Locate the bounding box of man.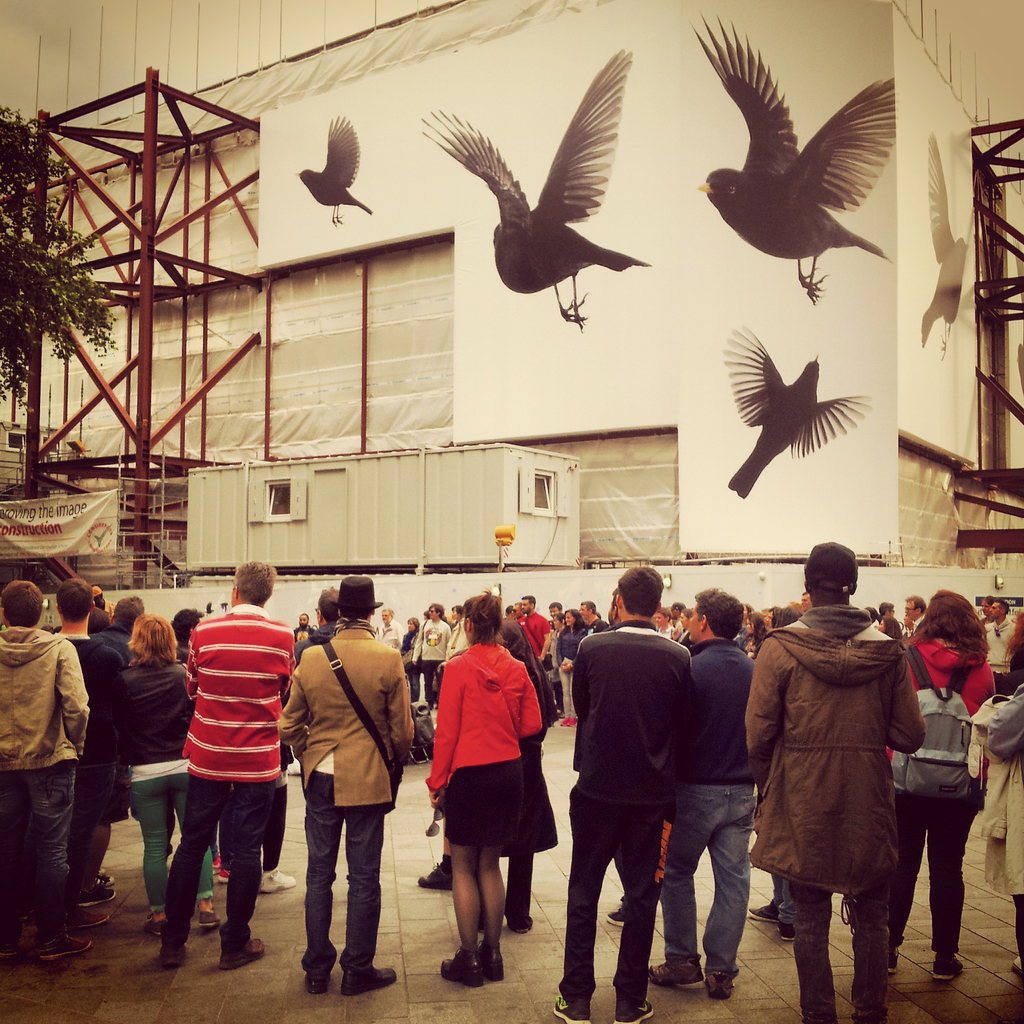
Bounding box: region(741, 543, 946, 1009).
